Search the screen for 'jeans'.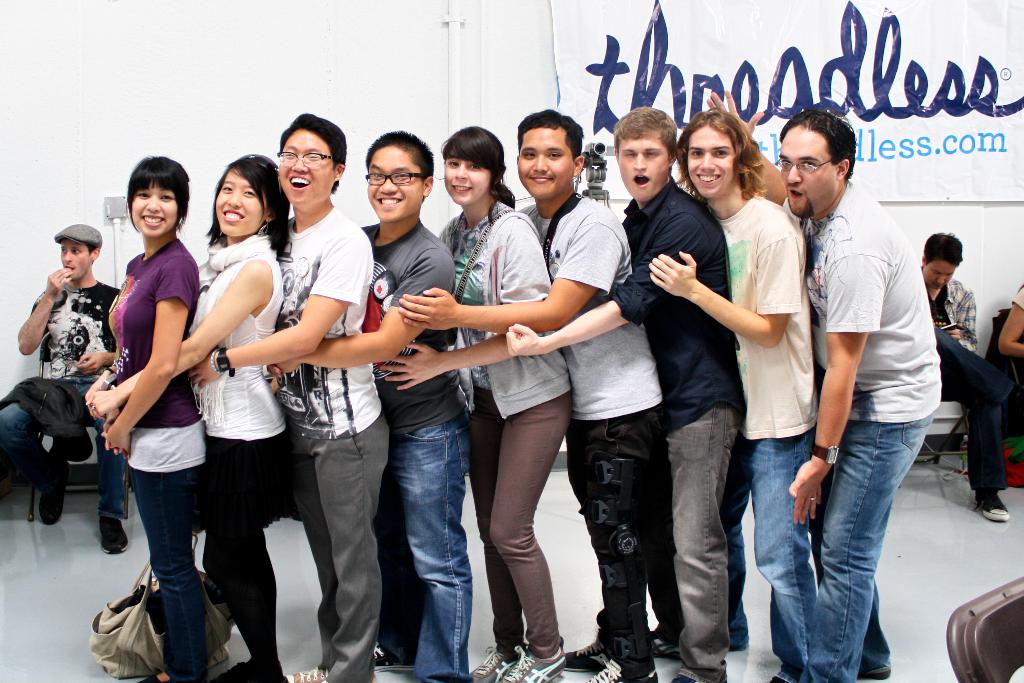
Found at (0,372,127,520).
